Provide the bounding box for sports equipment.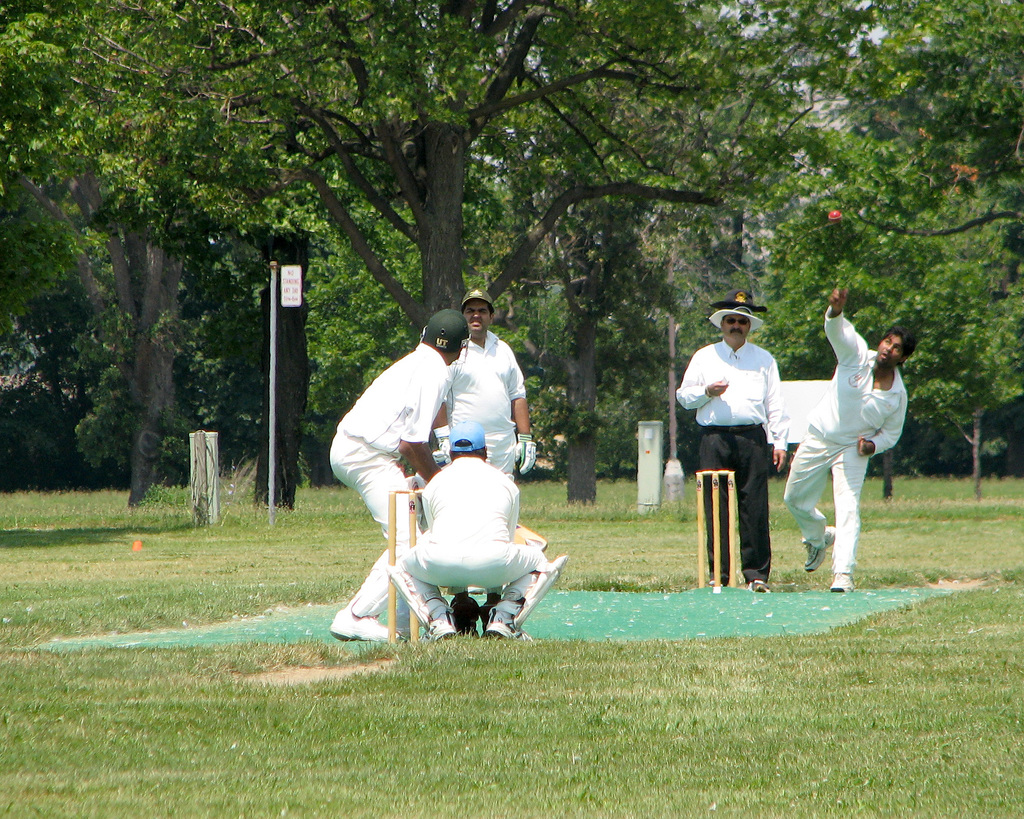
{"x1": 479, "y1": 603, "x2": 497, "y2": 636}.
